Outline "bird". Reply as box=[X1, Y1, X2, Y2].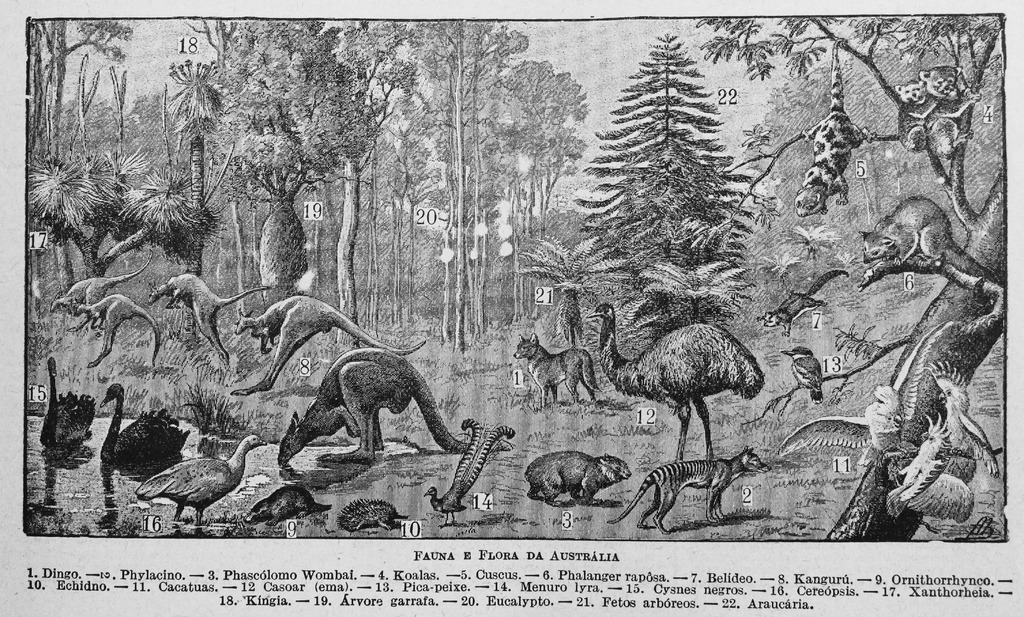
box=[39, 353, 94, 448].
